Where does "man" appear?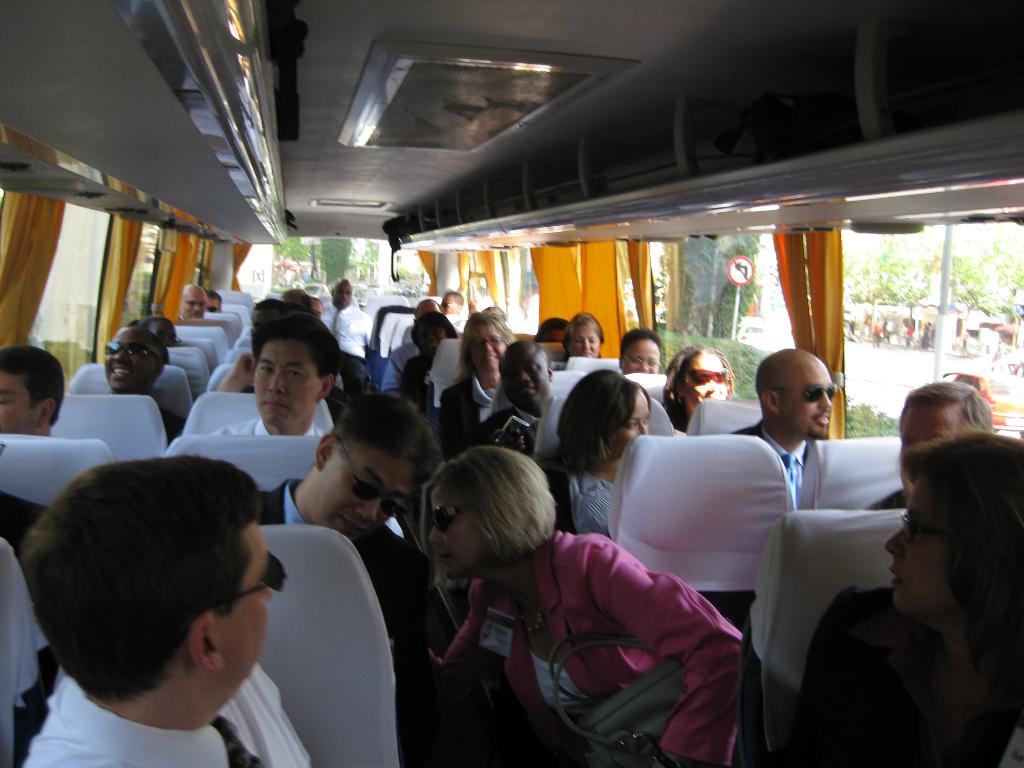
Appears at crop(100, 325, 190, 448).
